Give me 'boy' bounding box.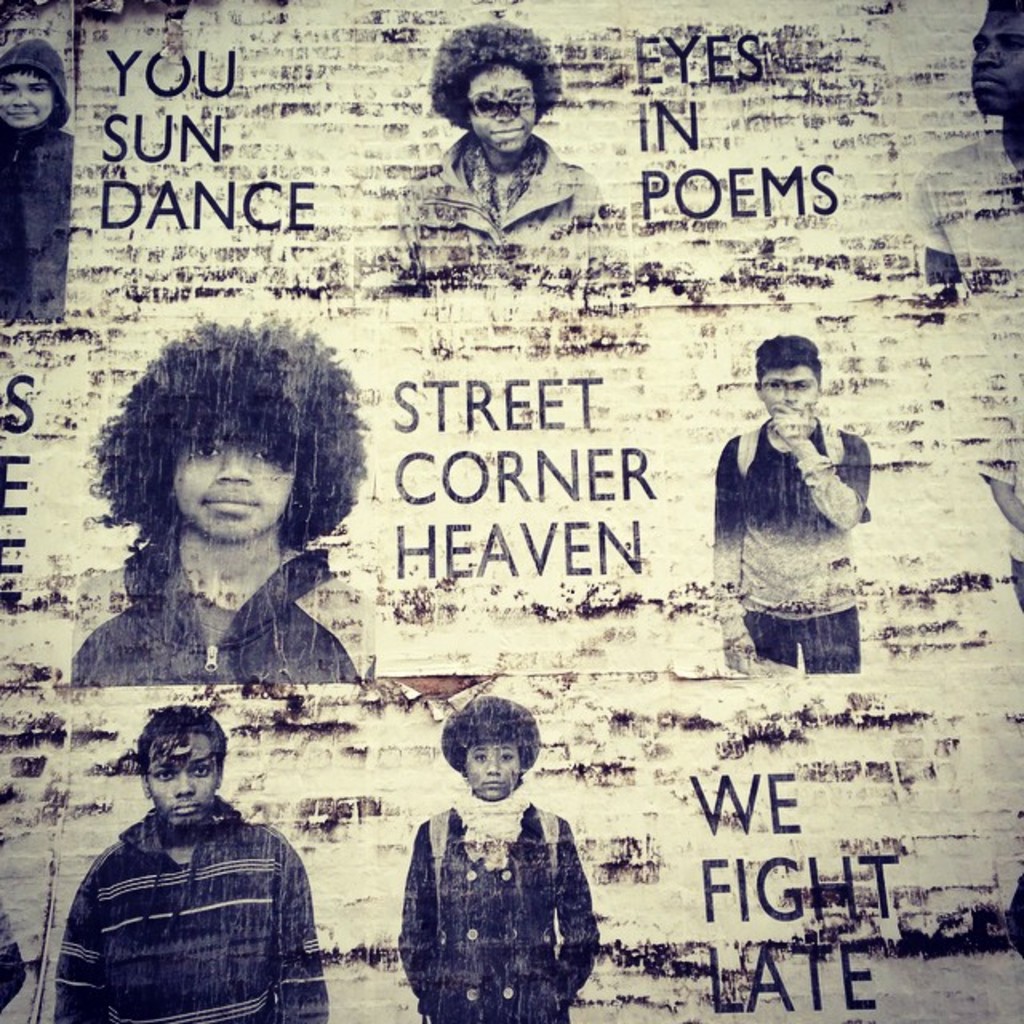
x1=699 y1=338 x2=874 y2=685.
